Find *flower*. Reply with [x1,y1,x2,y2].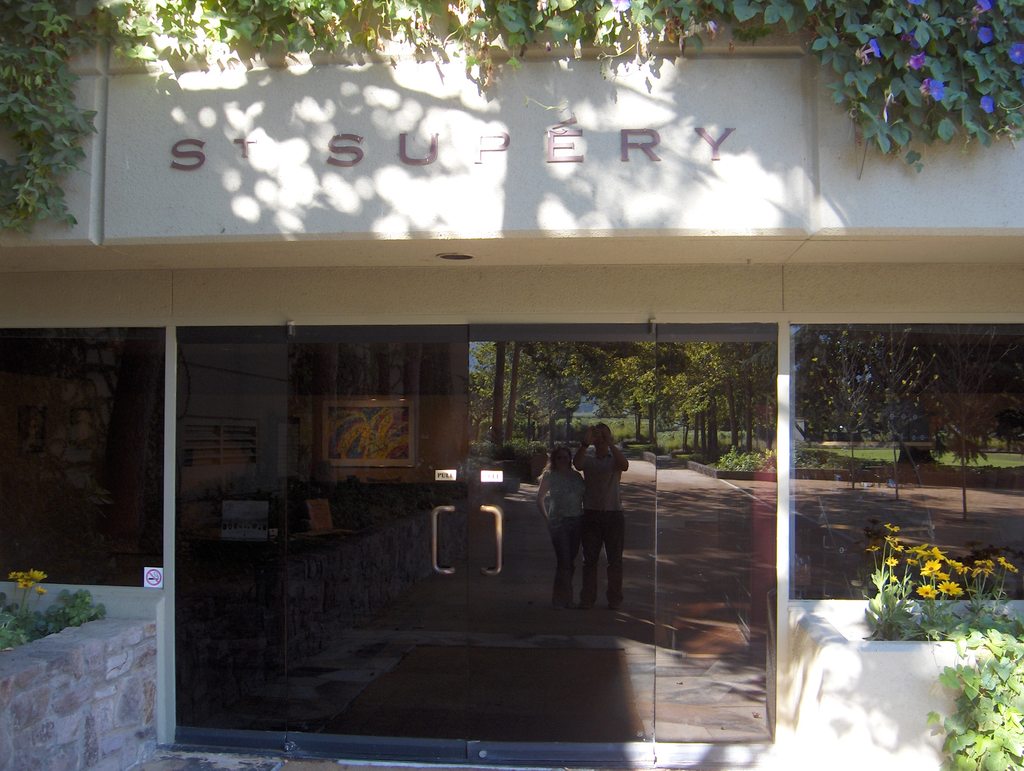
[908,52,926,69].
